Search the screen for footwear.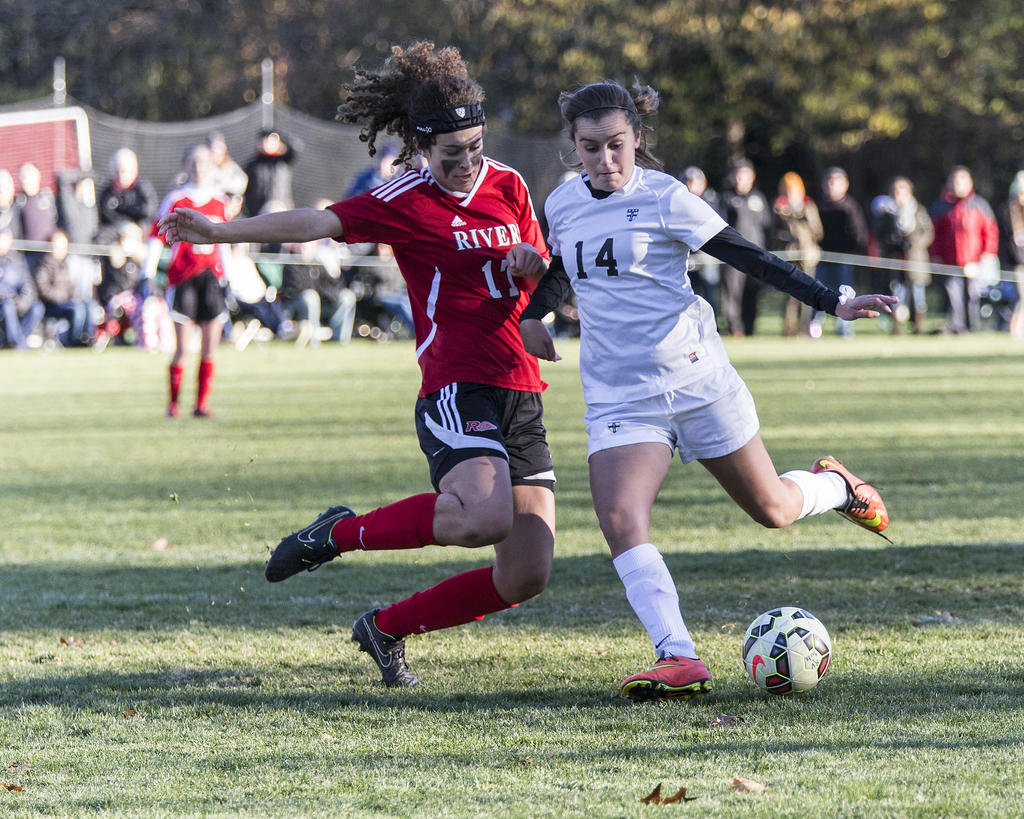
Found at (x1=342, y1=617, x2=417, y2=691).
